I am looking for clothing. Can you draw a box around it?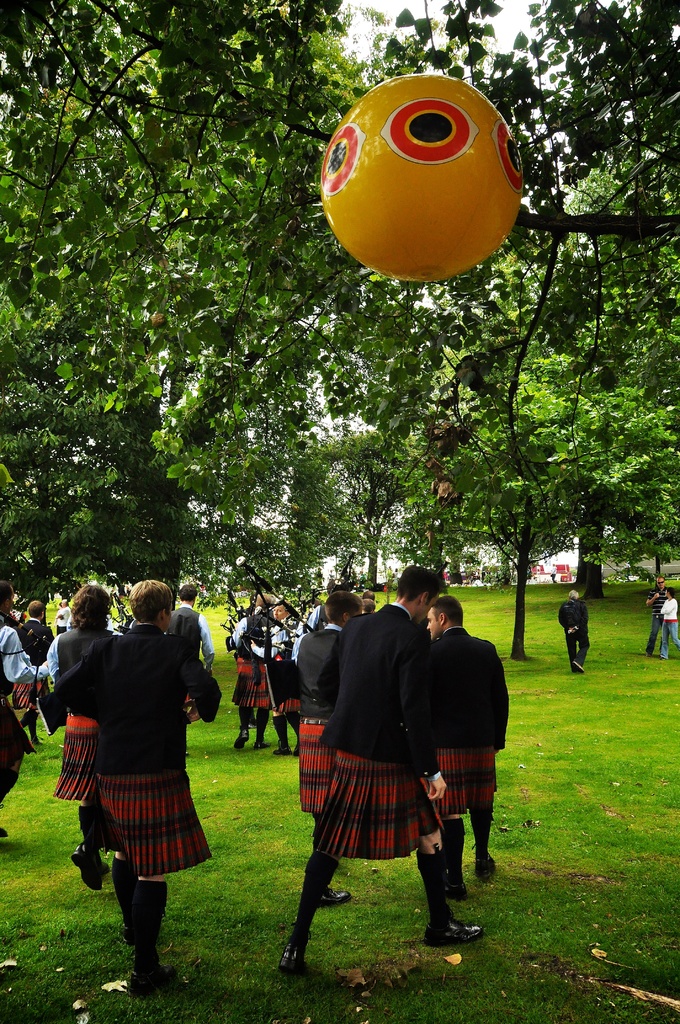
Sure, the bounding box is l=250, t=620, r=298, b=724.
